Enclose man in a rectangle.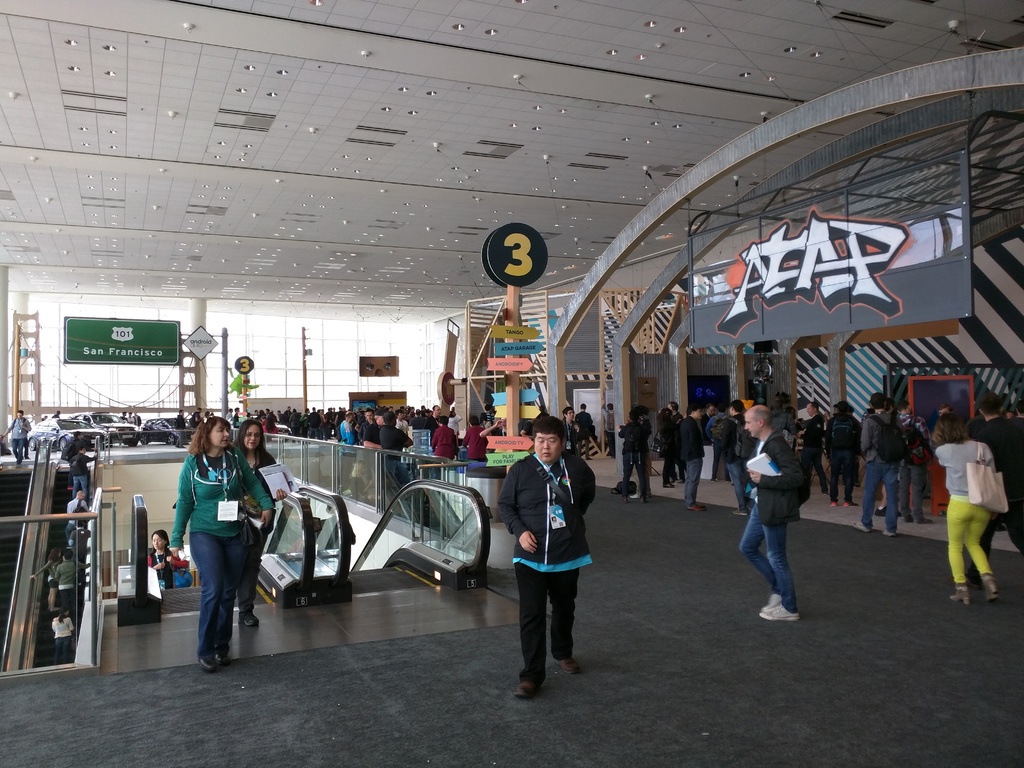
region(278, 405, 432, 441).
